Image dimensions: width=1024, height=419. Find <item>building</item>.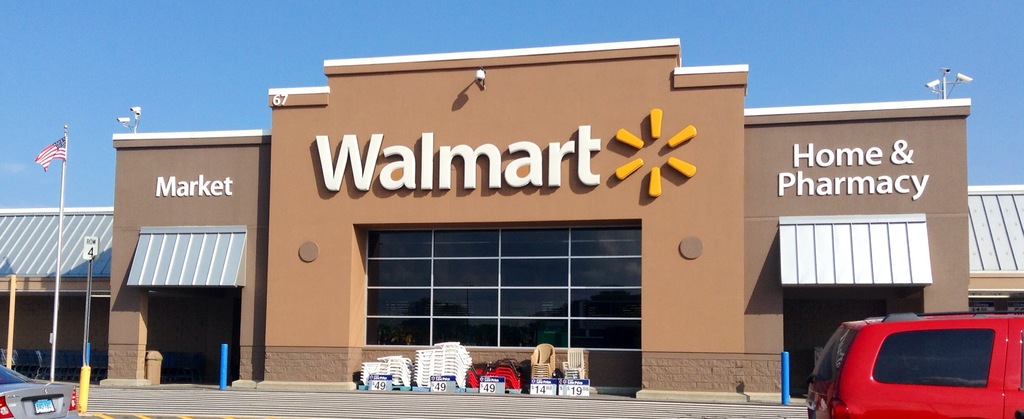
select_region(0, 36, 1023, 405).
